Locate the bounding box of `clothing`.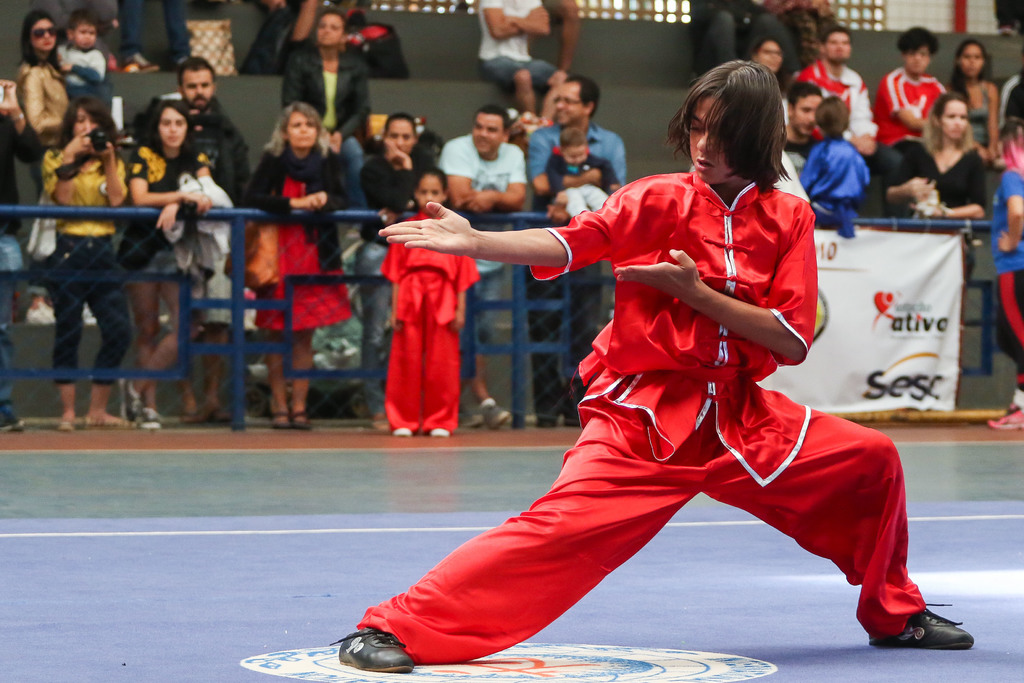
Bounding box: 374/207/482/436.
